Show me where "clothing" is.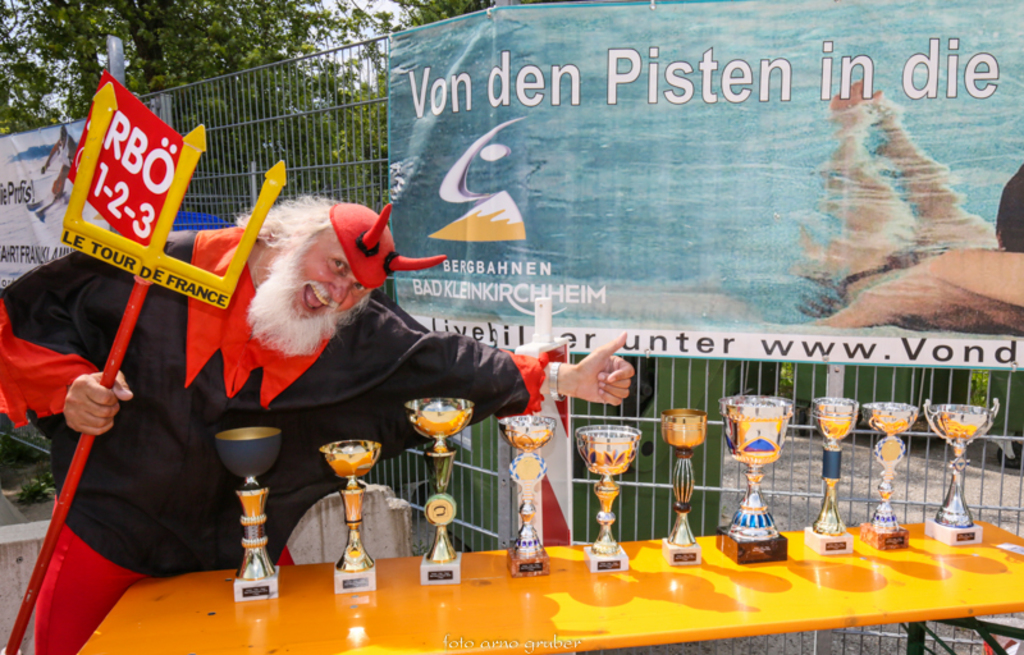
"clothing" is at [x1=0, y1=225, x2=566, y2=654].
